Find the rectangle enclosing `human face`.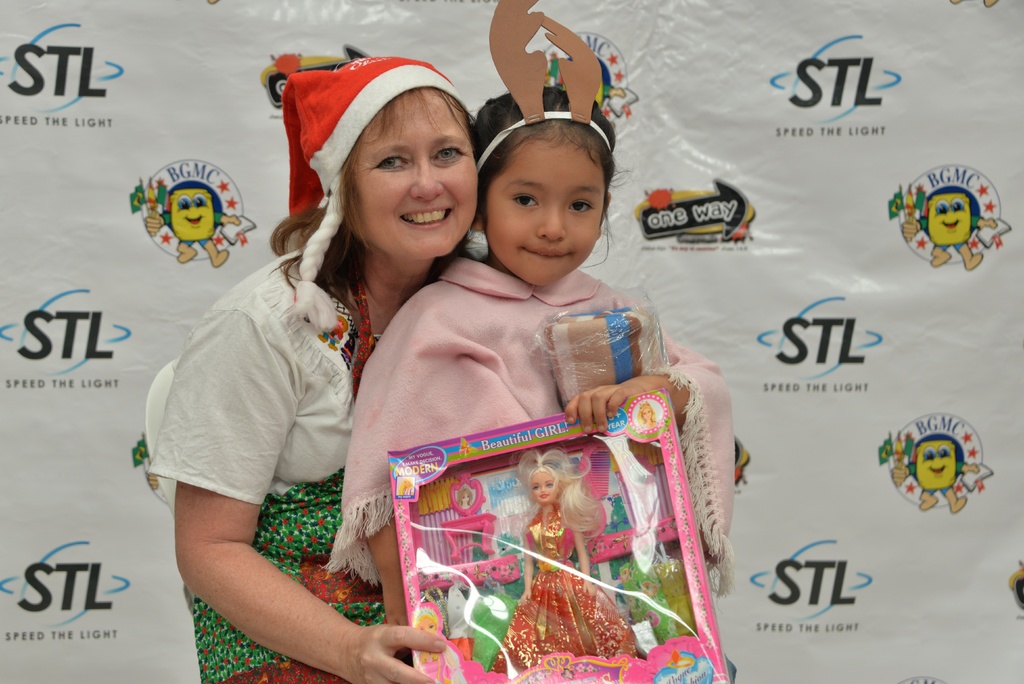
[left=488, top=136, right=606, bottom=288].
